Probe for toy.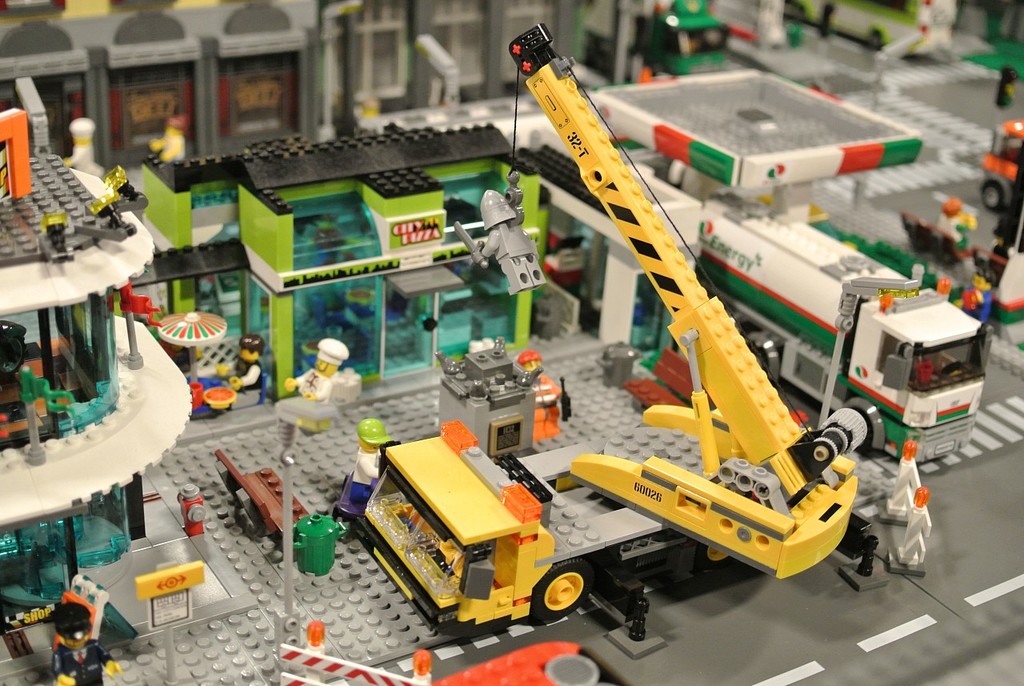
Probe result: [x1=650, y1=0, x2=726, y2=74].
